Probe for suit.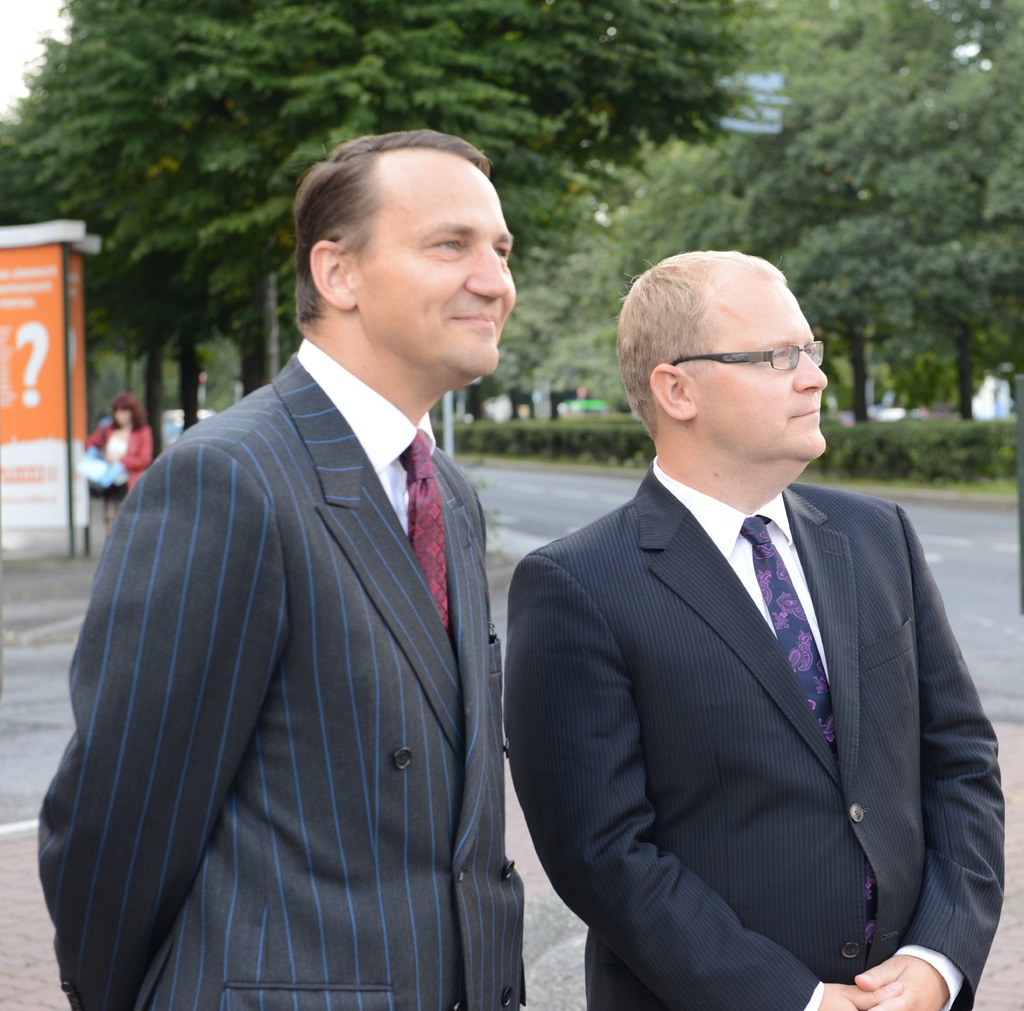
Probe result: [x1=515, y1=289, x2=979, y2=1009].
